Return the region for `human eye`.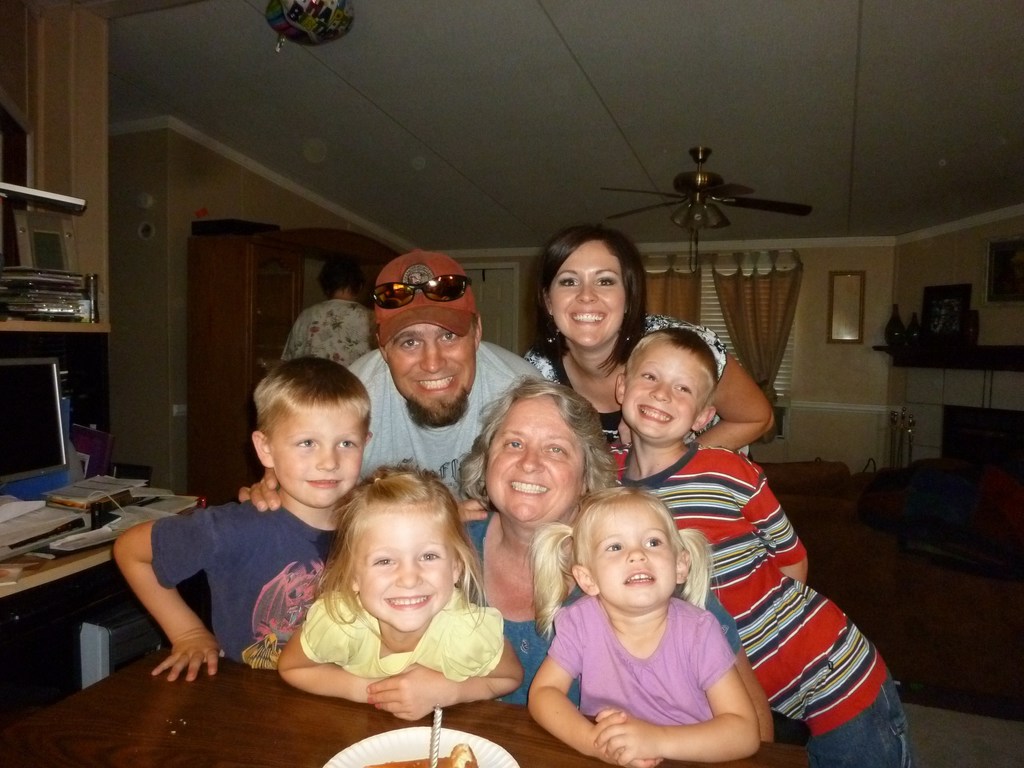
(x1=556, y1=278, x2=580, y2=288).
